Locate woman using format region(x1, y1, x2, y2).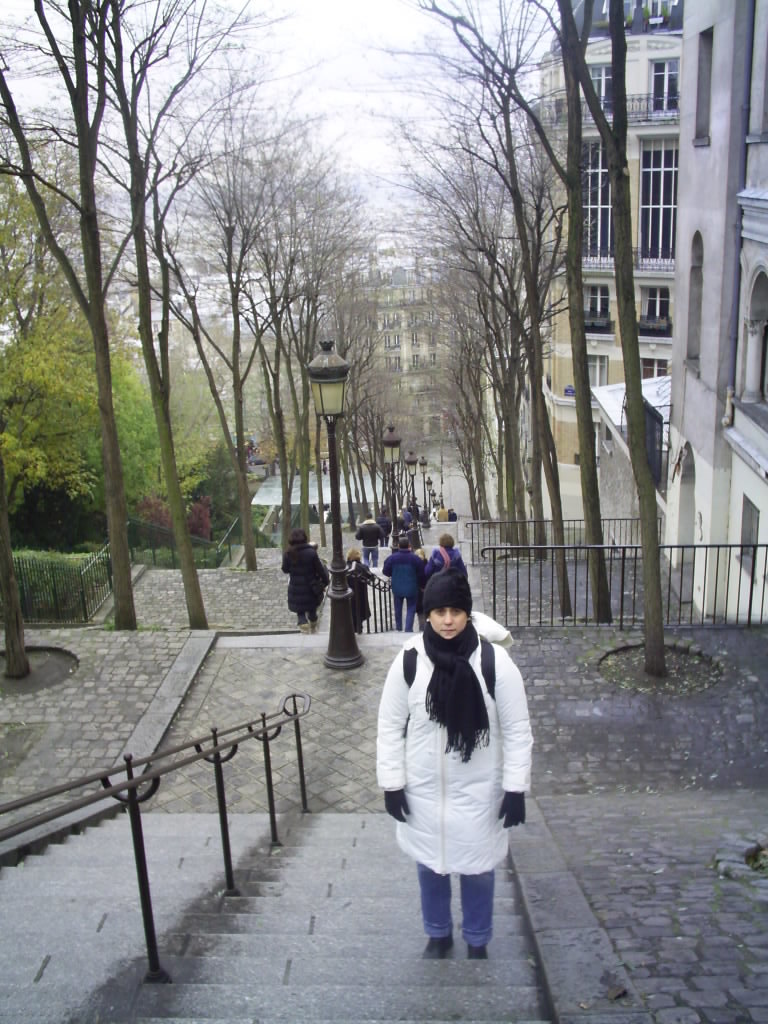
region(370, 561, 543, 973).
